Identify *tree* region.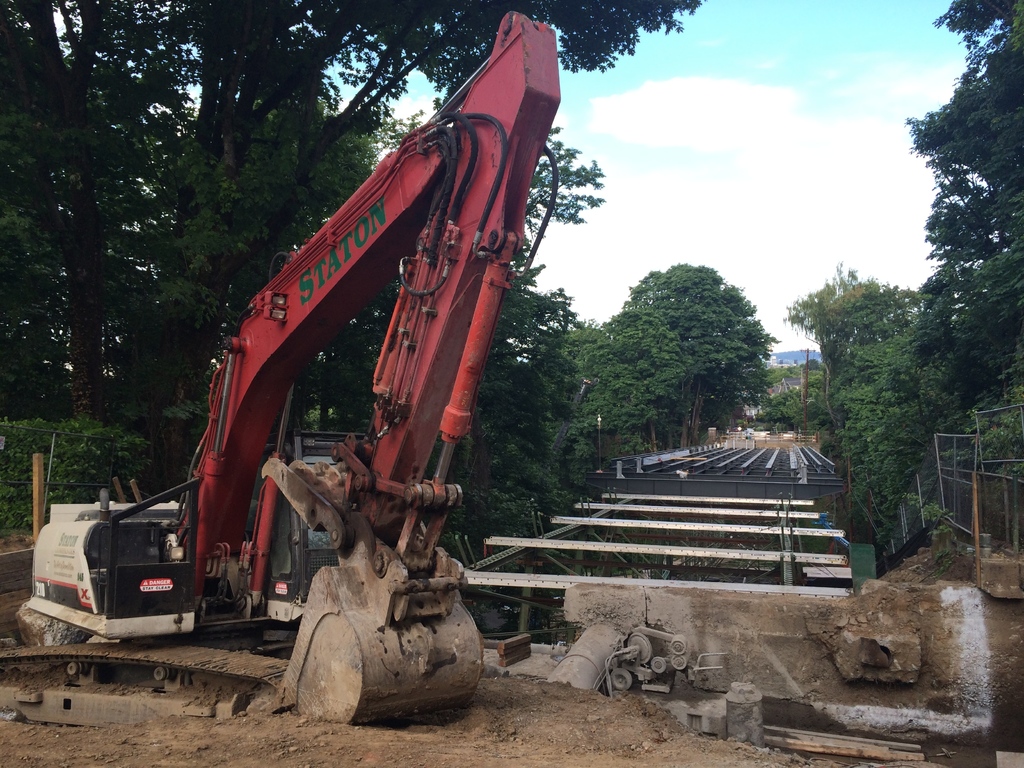
Region: l=910, t=31, r=1017, b=449.
